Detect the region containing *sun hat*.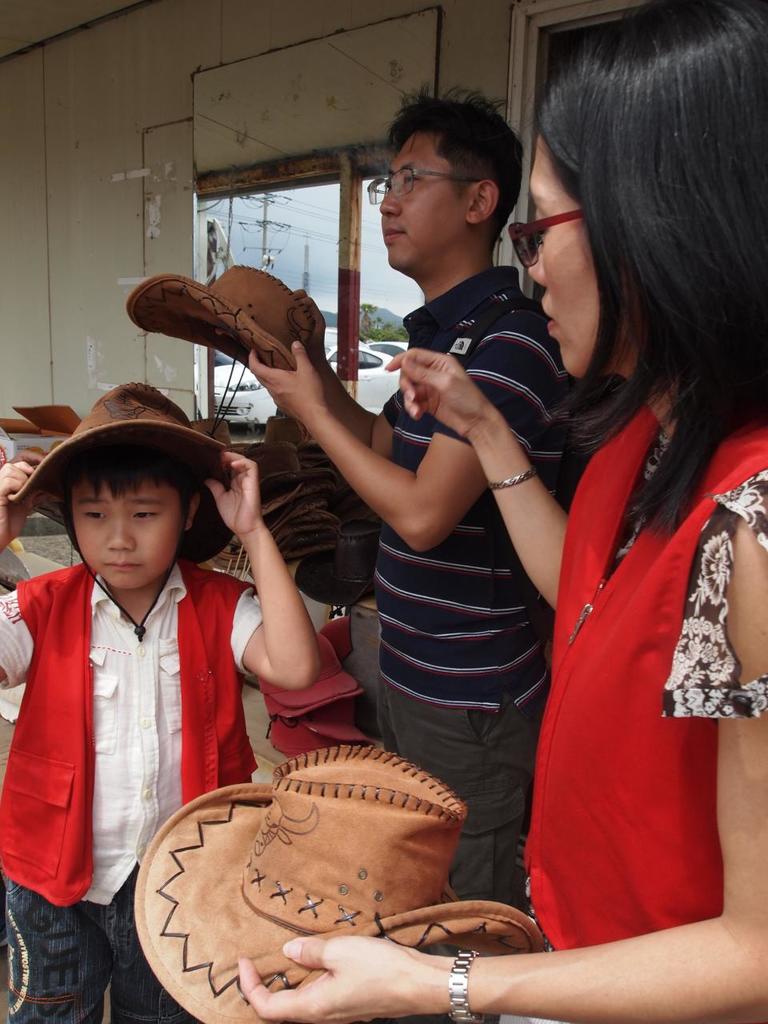
left=3, top=378, right=242, bottom=568.
